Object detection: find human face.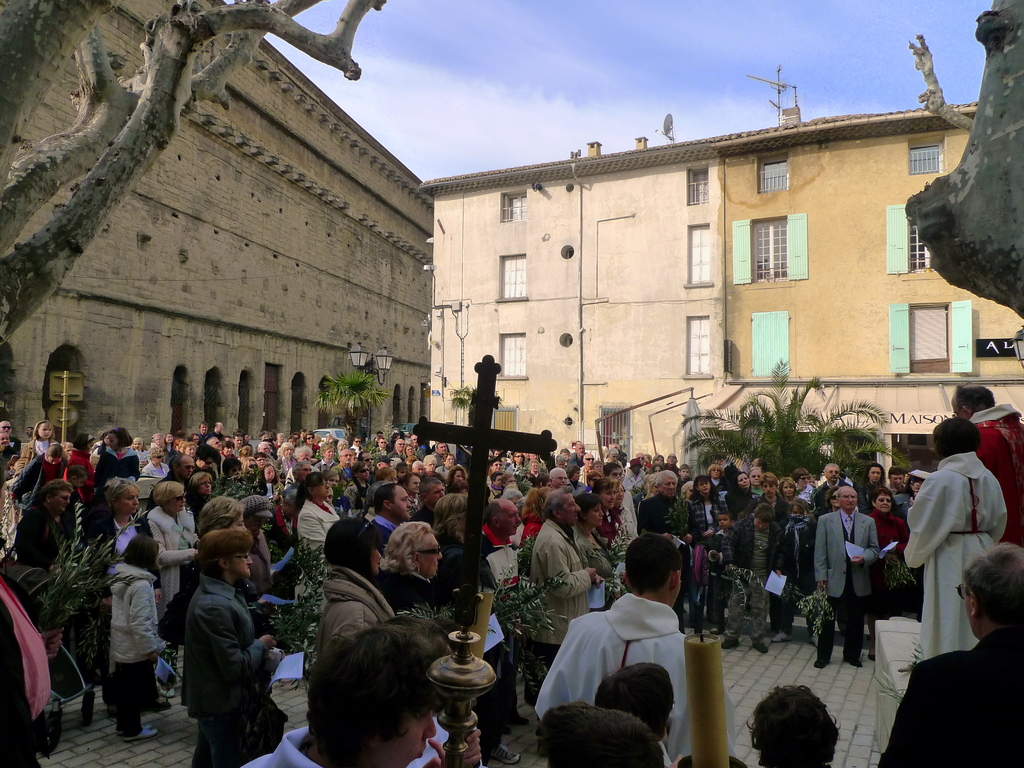
<box>610,467,622,478</box>.
